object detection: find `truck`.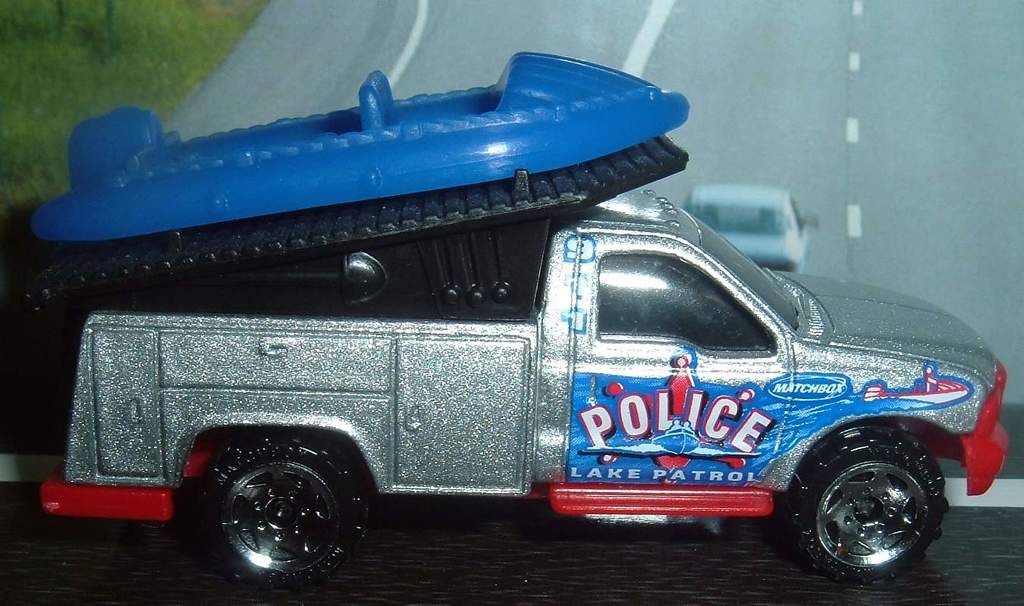
l=37, t=109, r=972, b=570.
